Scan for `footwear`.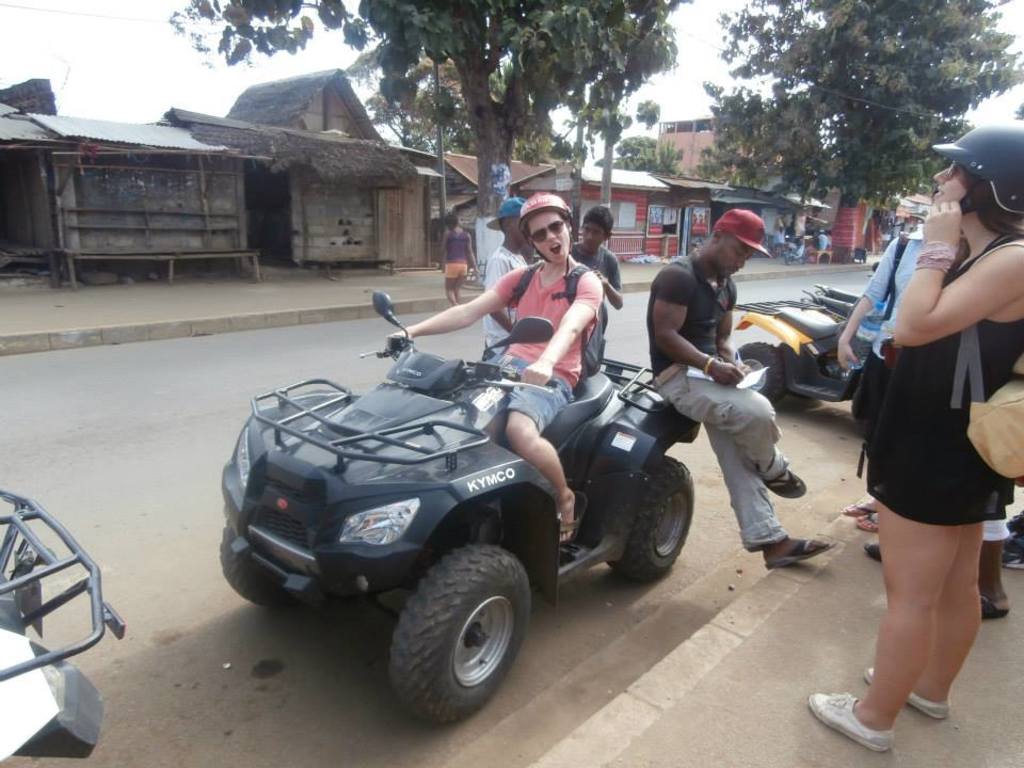
Scan result: BBox(809, 691, 891, 751).
